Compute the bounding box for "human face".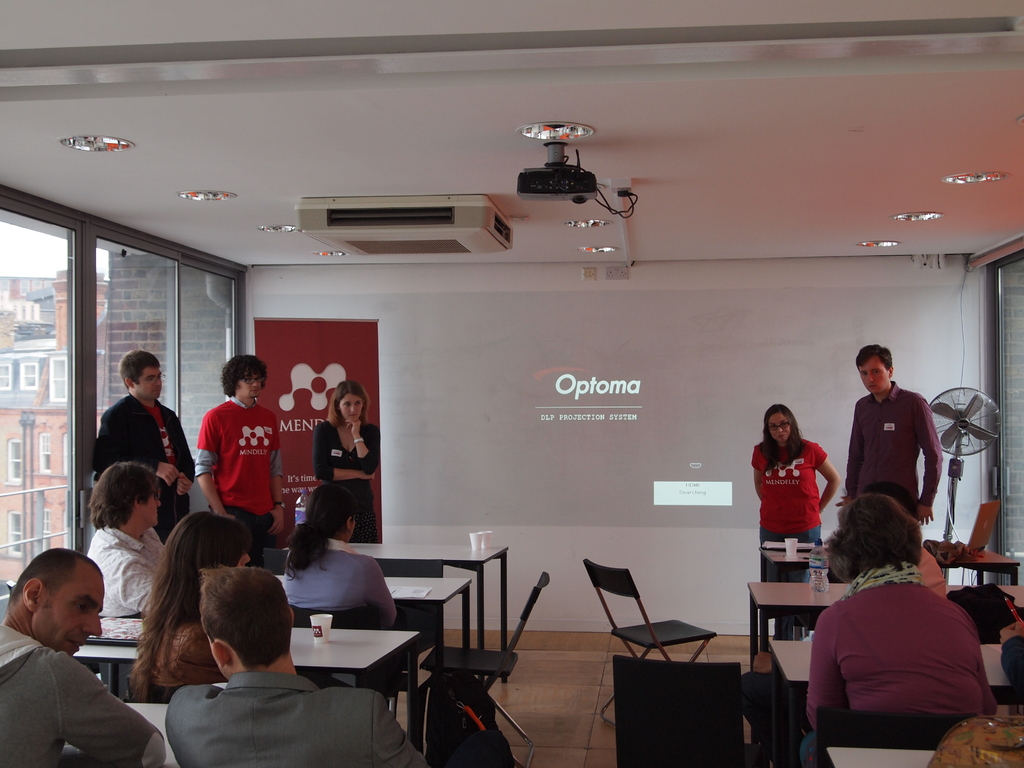
[x1=38, y1=574, x2=104, y2=659].
